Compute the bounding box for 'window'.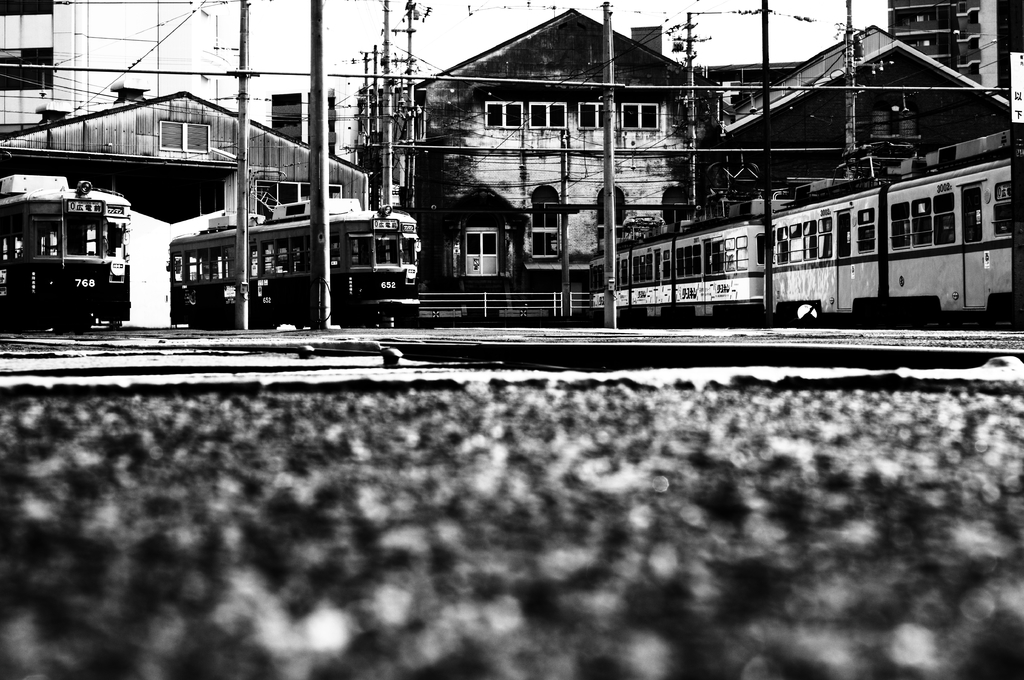
detection(108, 222, 125, 256).
